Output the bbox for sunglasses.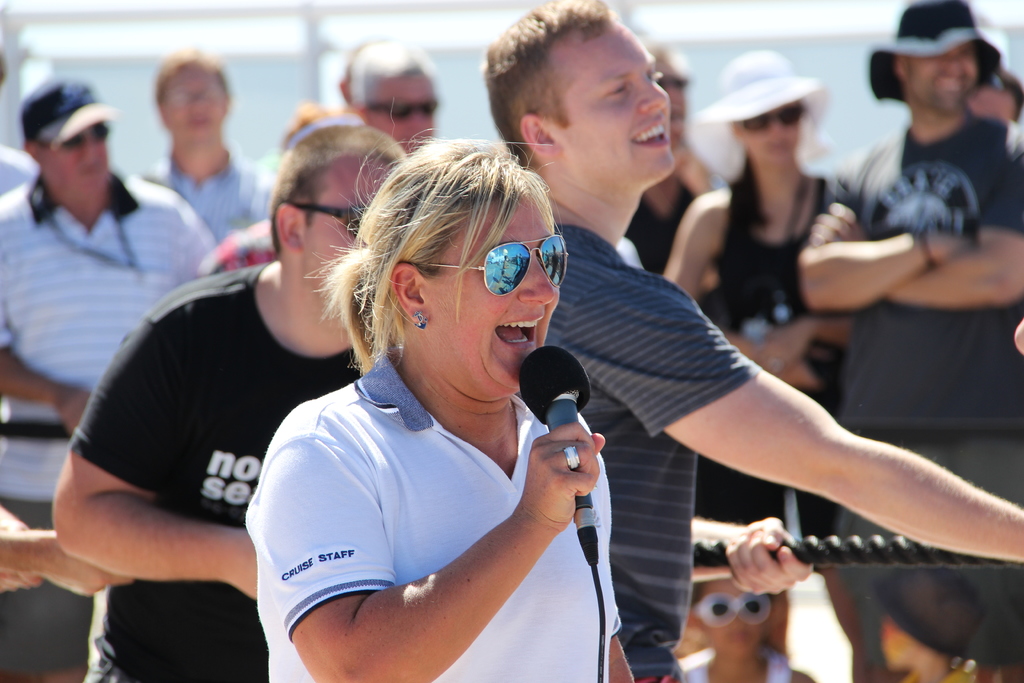
BBox(740, 105, 805, 131).
